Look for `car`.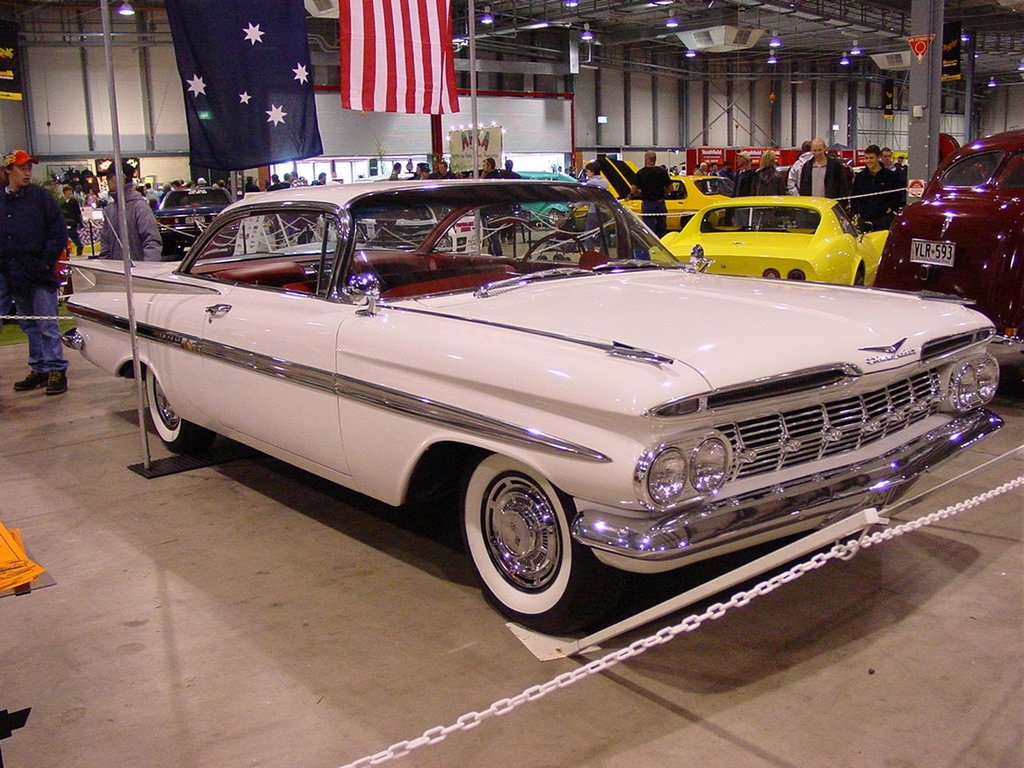
Found: 570/158/730/232.
